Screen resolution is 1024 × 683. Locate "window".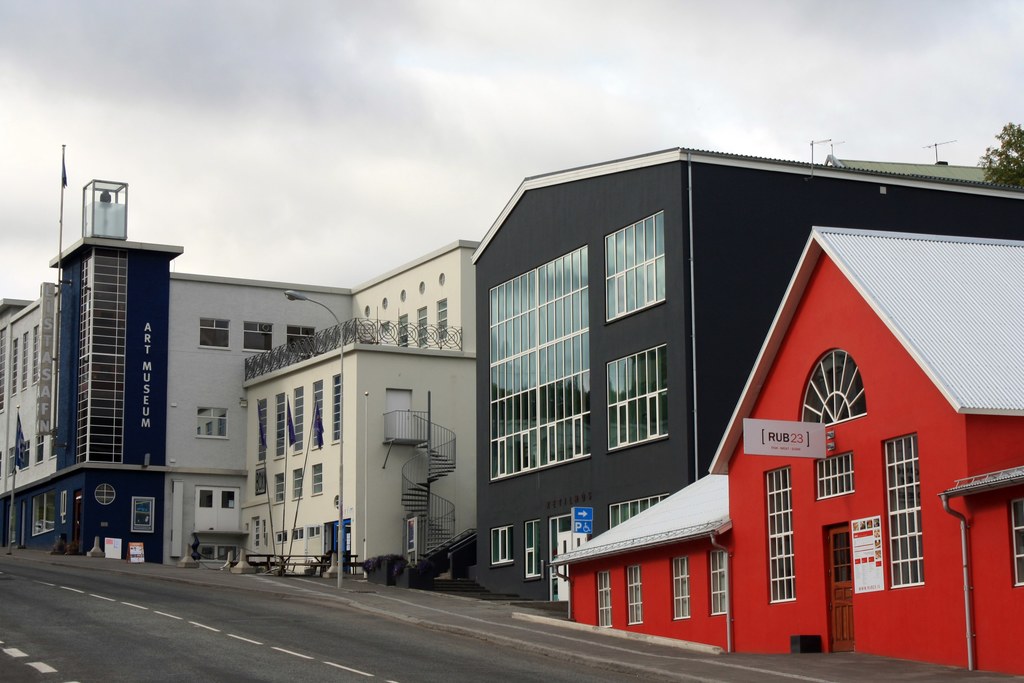
<bbox>132, 495, 158, 540</bbox>.
